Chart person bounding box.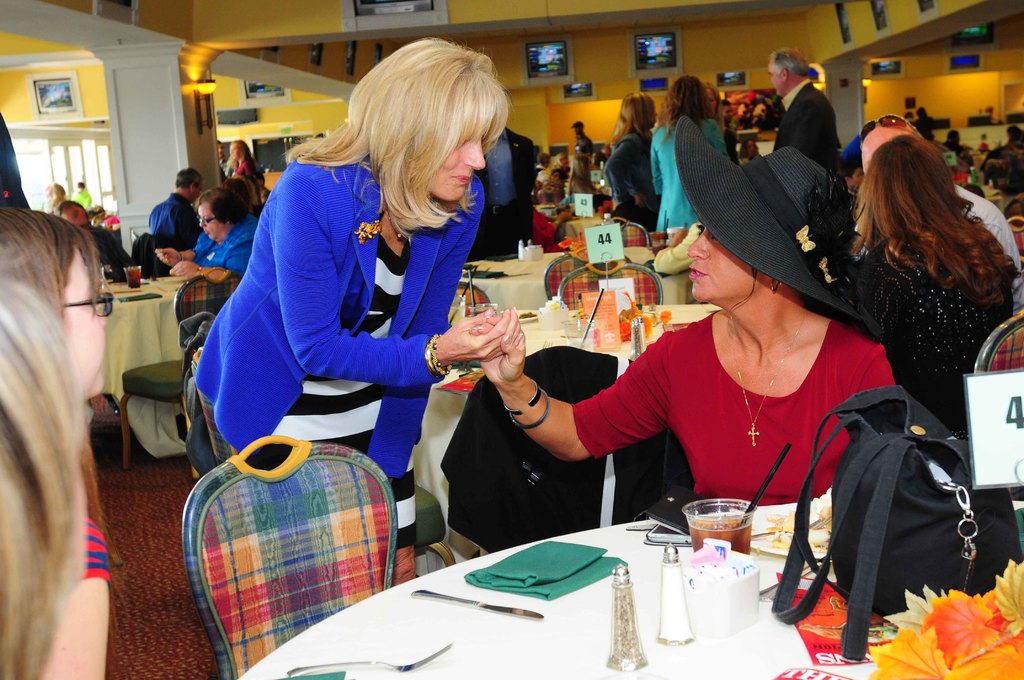
Charted: 0:206:125:679.
